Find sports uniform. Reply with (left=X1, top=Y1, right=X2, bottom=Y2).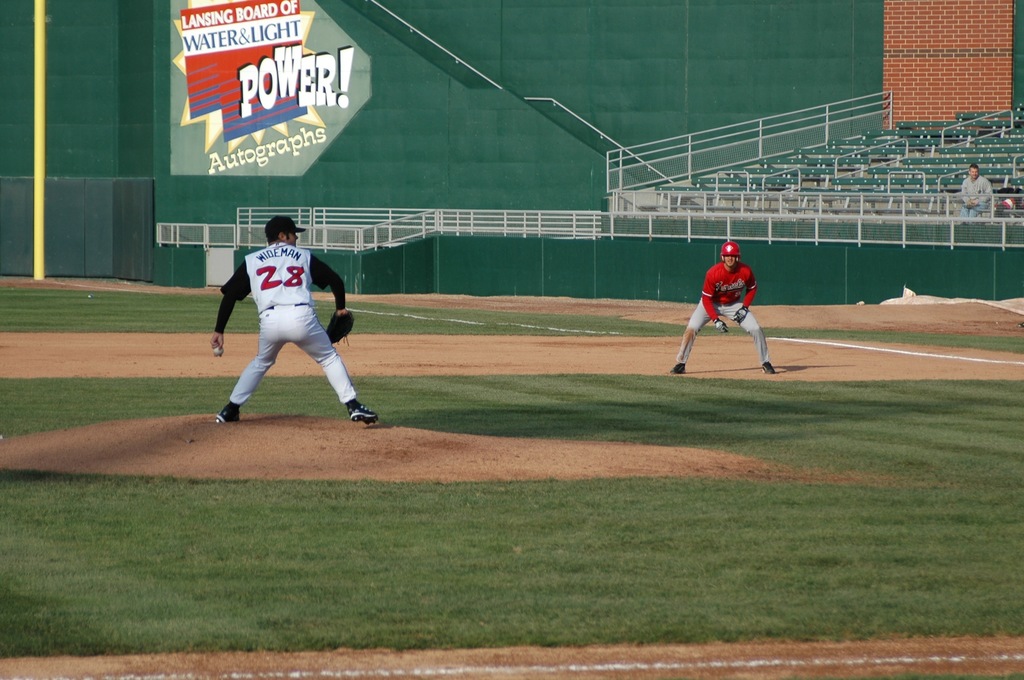
(left=214, top=237, right=367, bottom=413).
